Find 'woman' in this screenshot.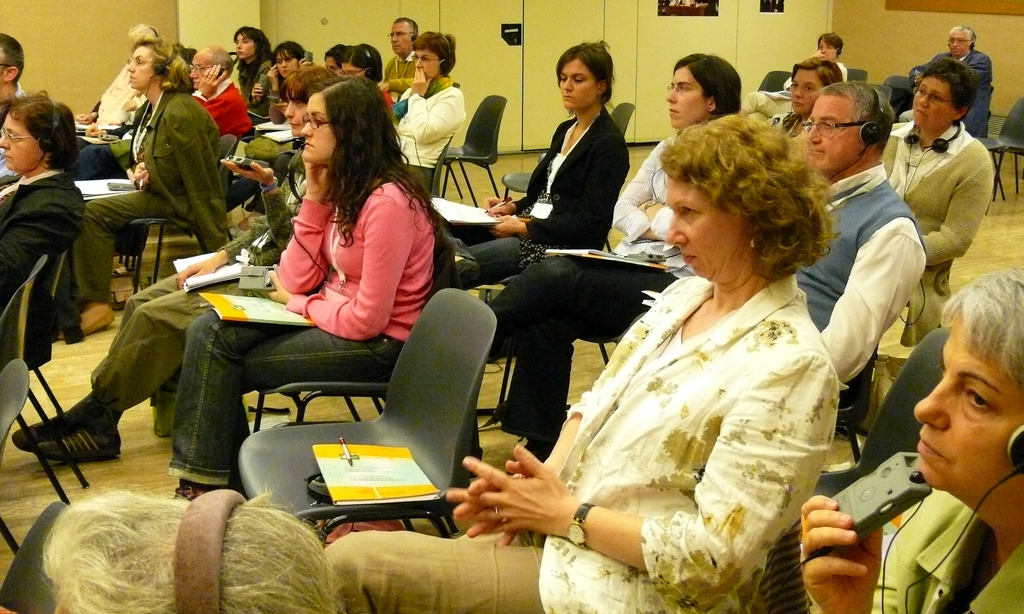
The bounding box for 'woman' is 340/40/388/113.
